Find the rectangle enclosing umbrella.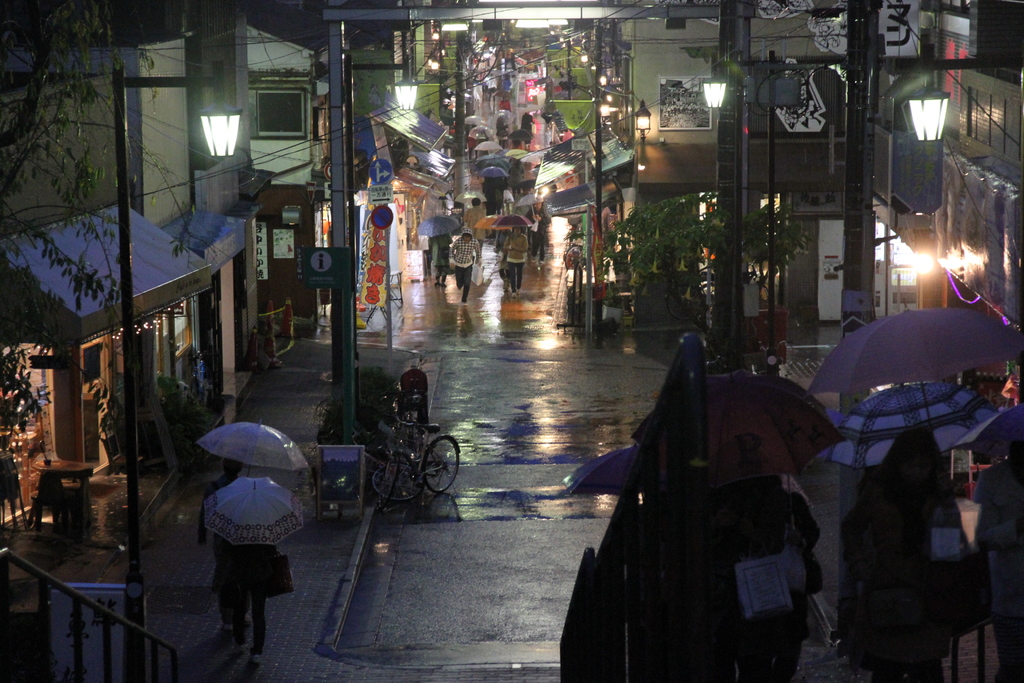
bbox(461, 111, 488, 120).
